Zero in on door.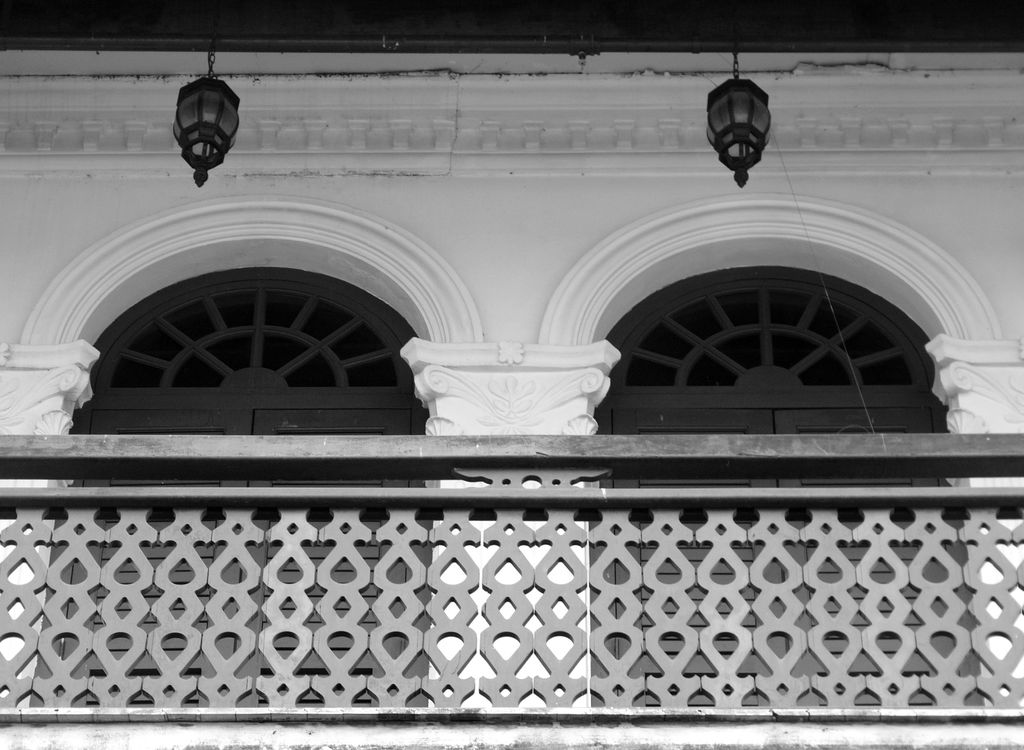
Zeroed in: crop(39, 402, 425, 709).
